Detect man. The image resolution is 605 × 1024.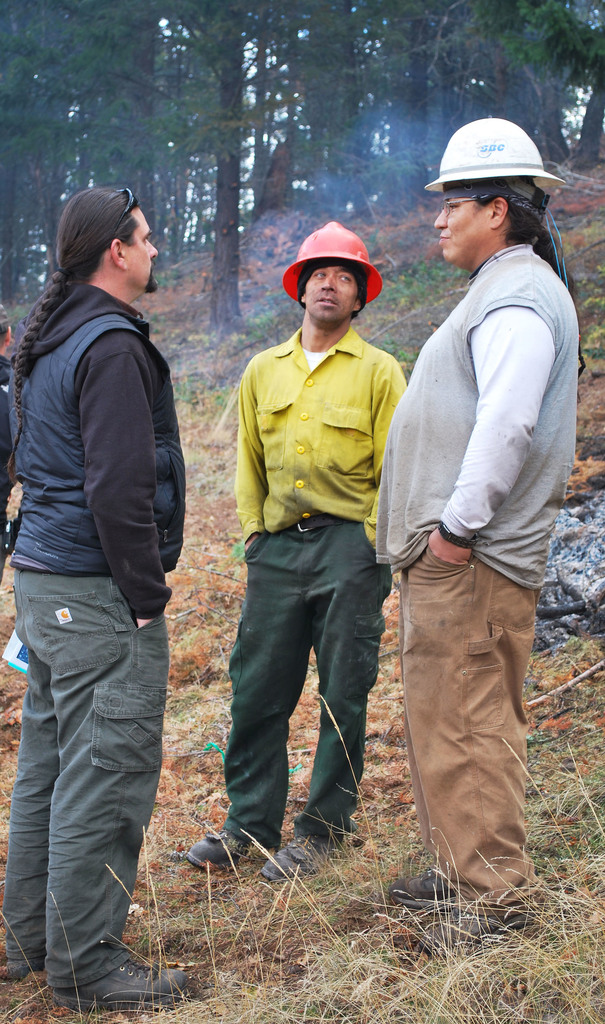
178:221:408:883.
